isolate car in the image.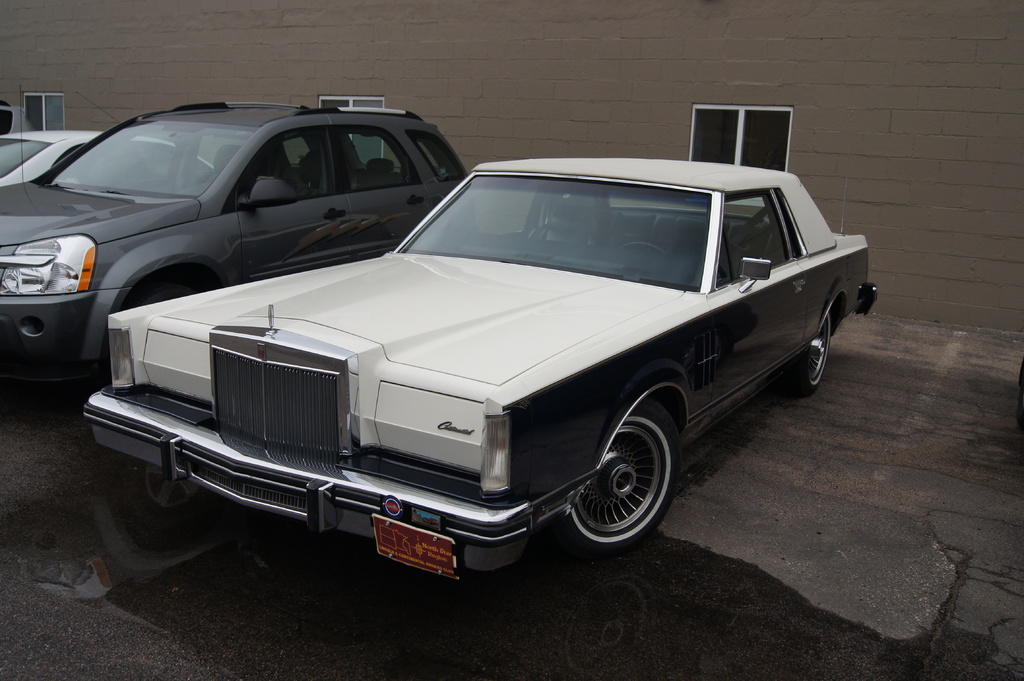
Isolated region: (0,98,474,412).
